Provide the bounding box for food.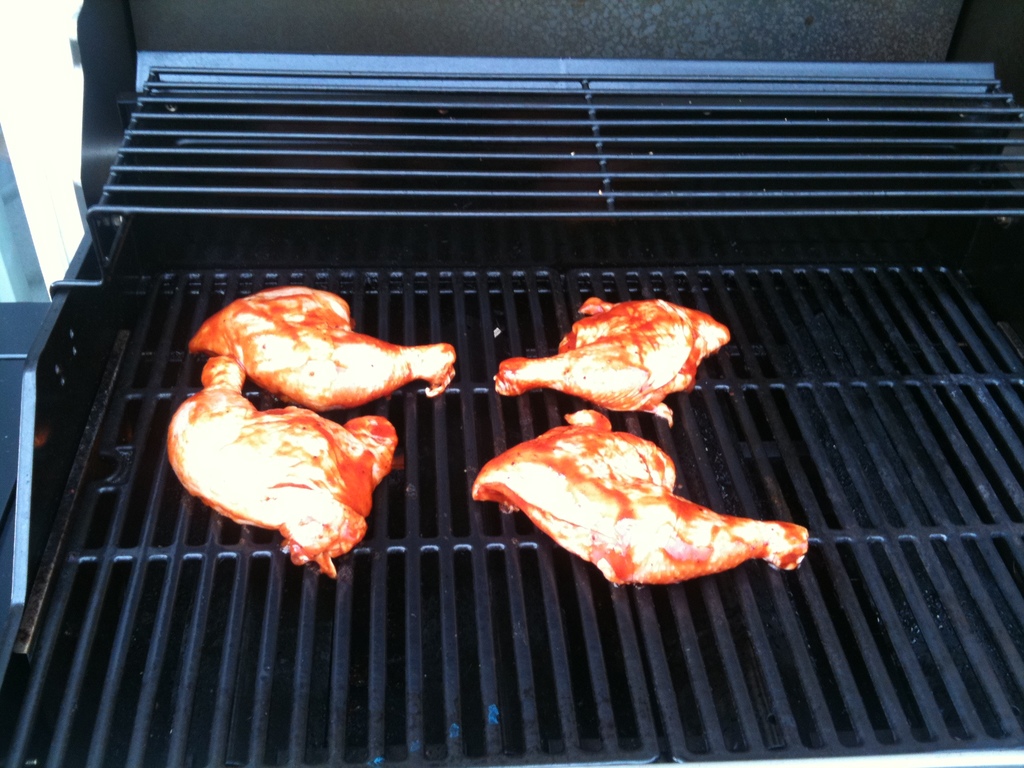
l=191, t=288, r=456, b=413.
